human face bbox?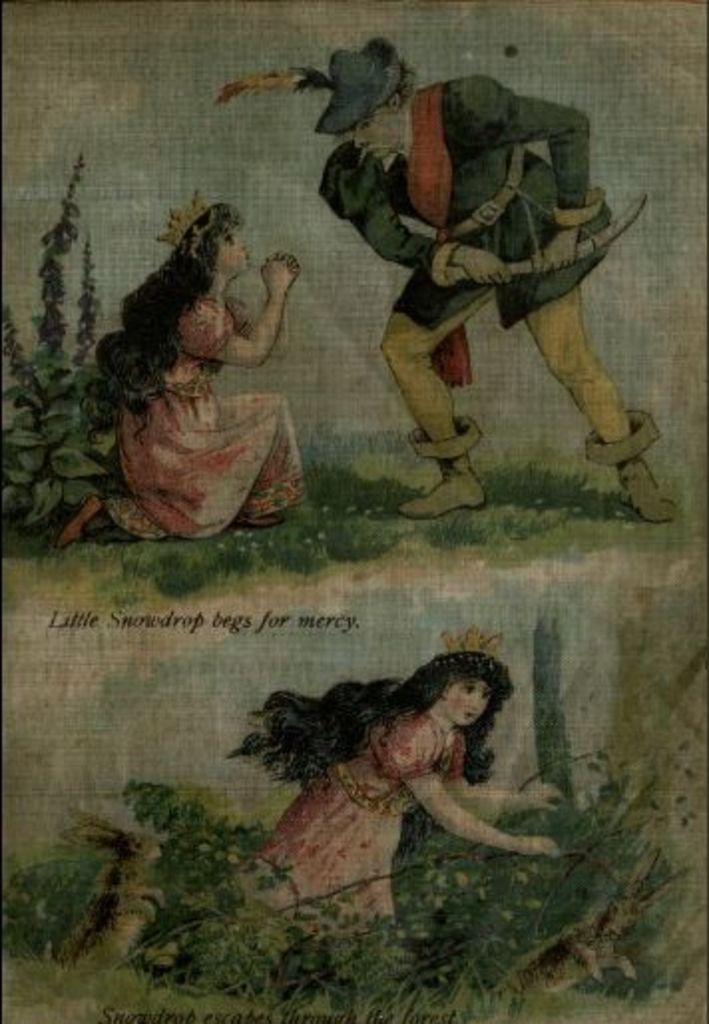
Rect(223, 219, 253, 281)
